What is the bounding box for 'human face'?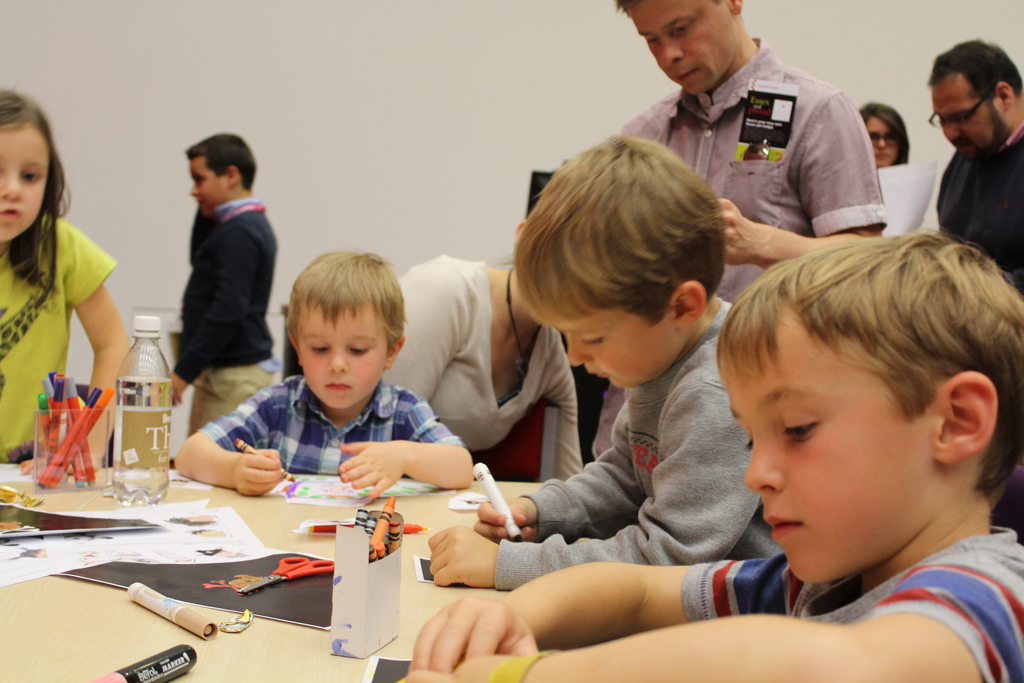
749 309 963 582.
